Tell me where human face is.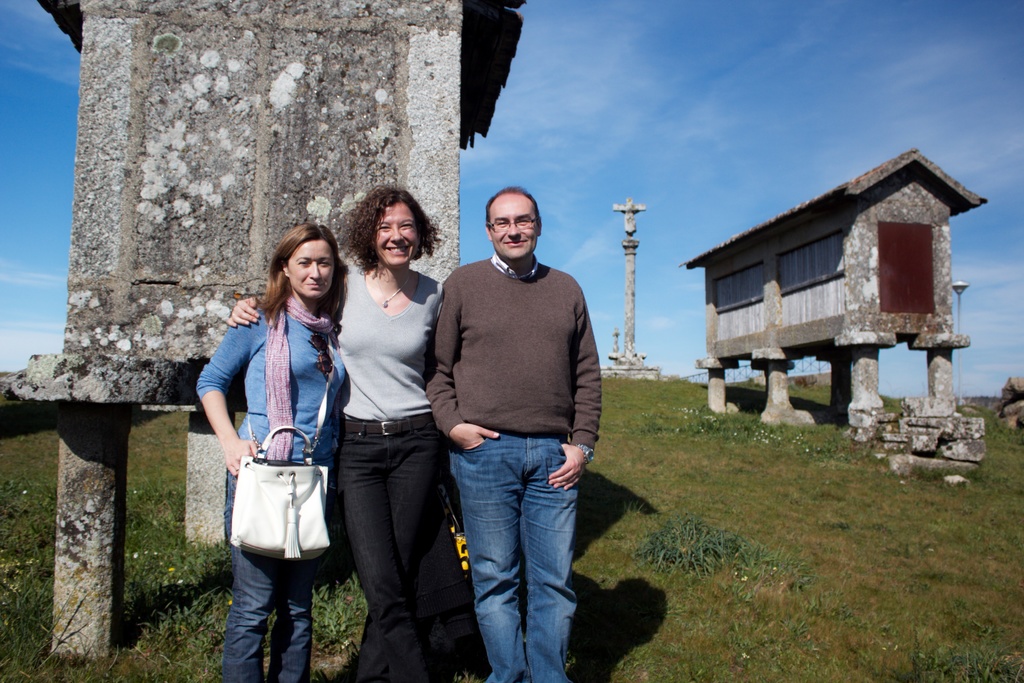
human face is at Rect(285, 238, 339, 299).
